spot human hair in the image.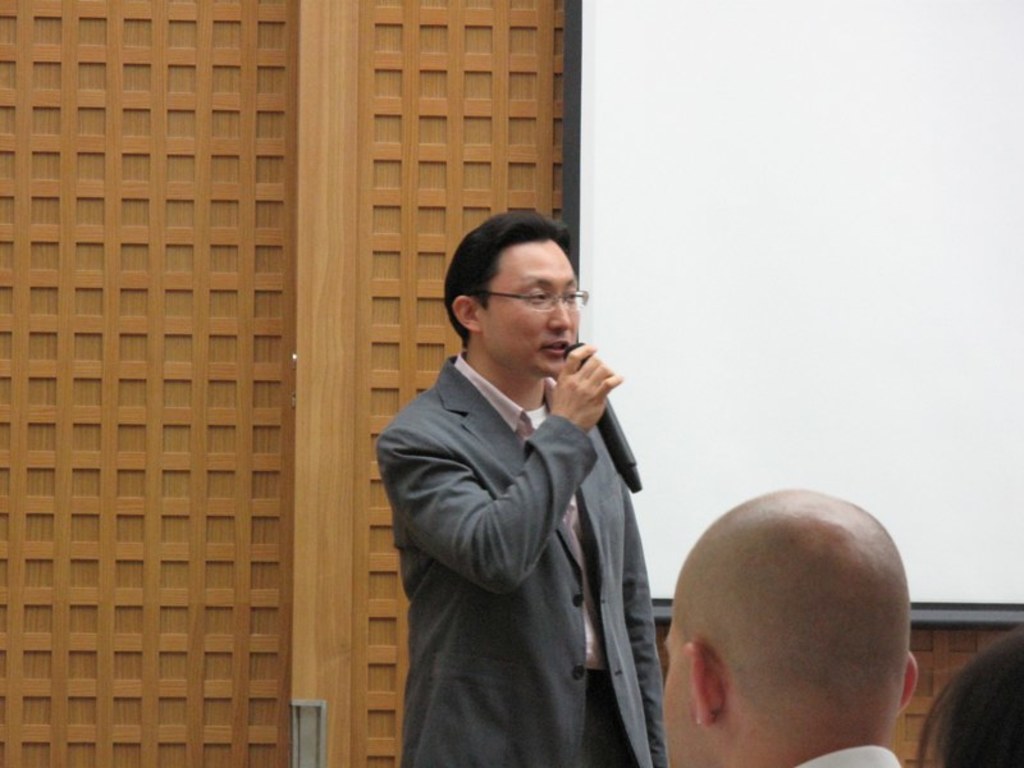
human hair found at bbox=[449, 205, 588, 361].
